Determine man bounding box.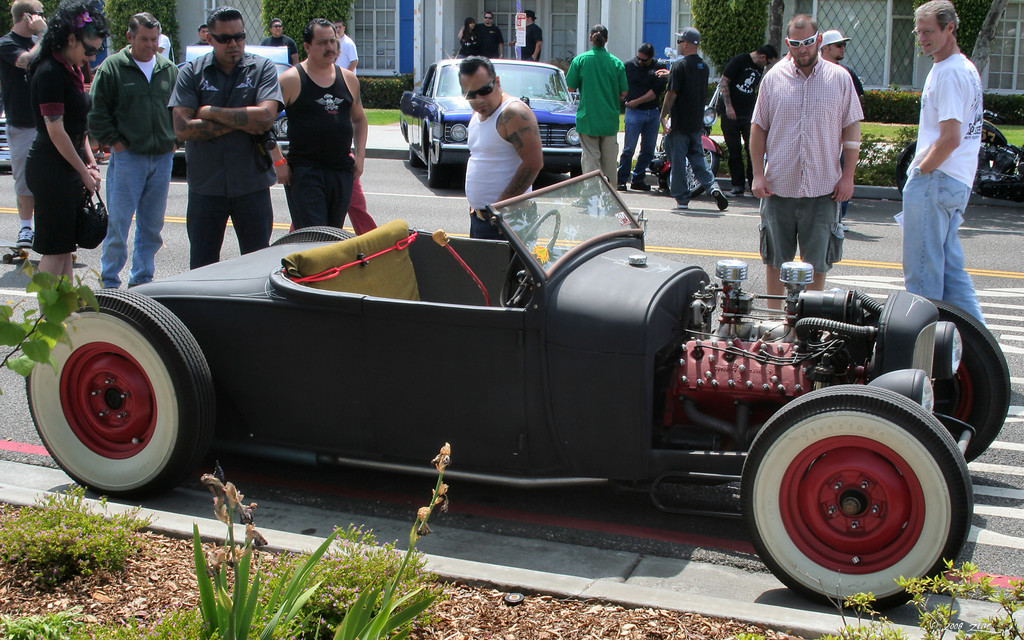
Determined: locate(892, 0, 991, 331).
